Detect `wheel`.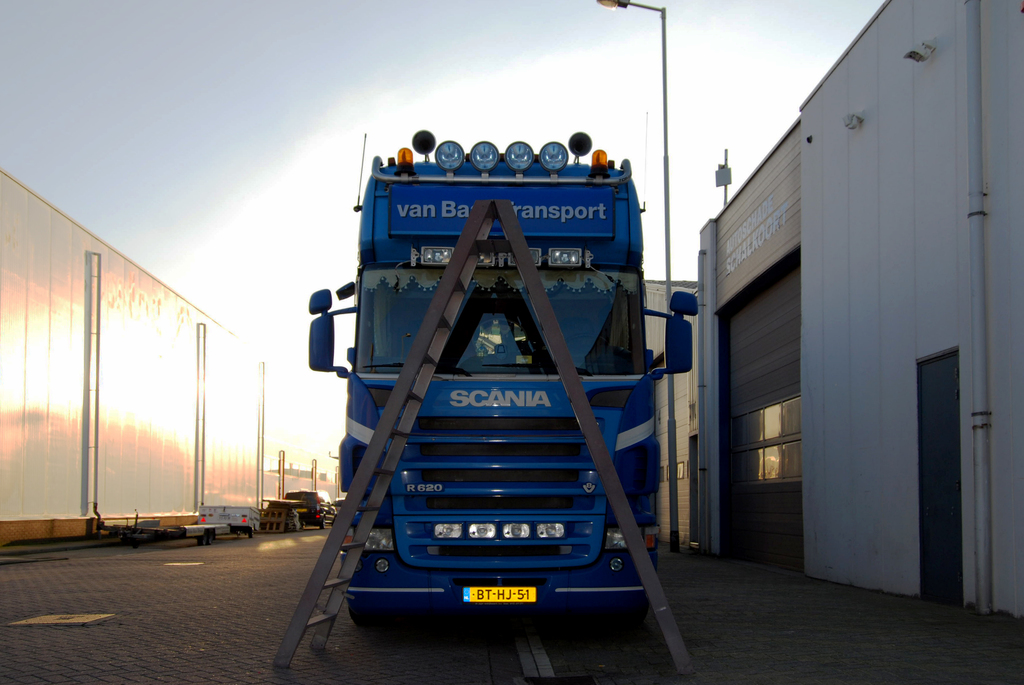
Detected at l=316, t=514, r=323, b=528.
